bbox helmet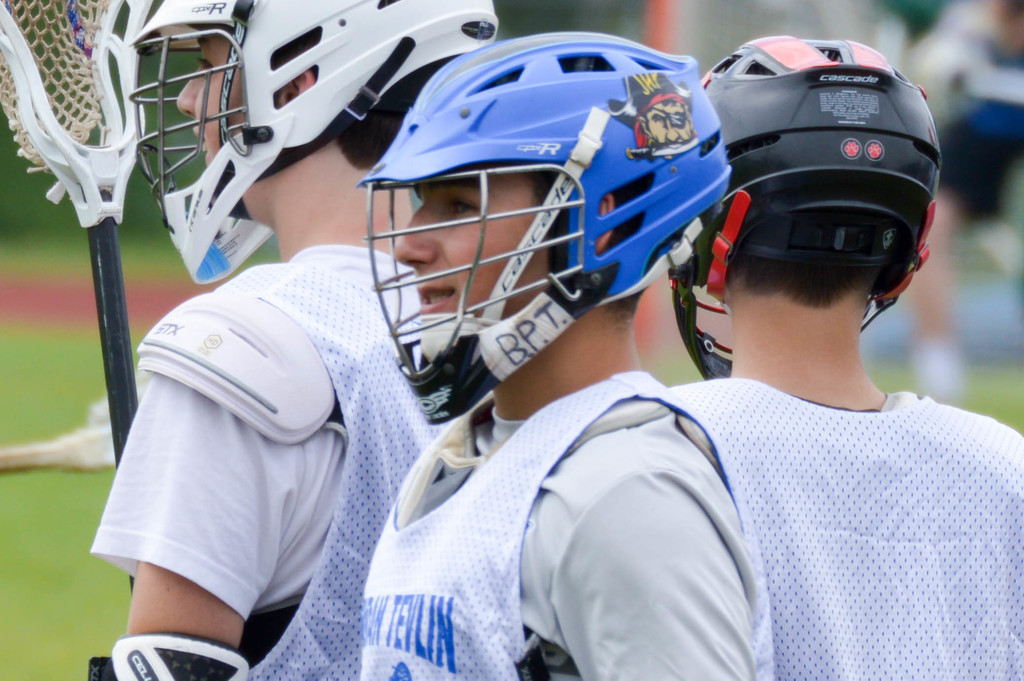
x1=359, y1=27, x2=732, y2=428
